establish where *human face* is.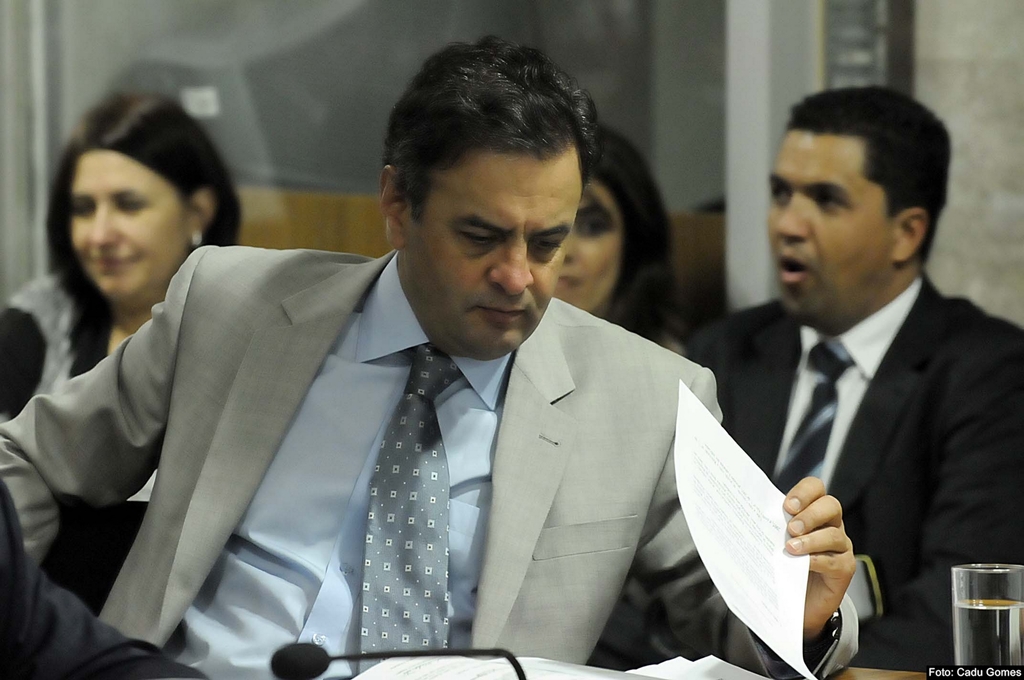
Established at Rect(770, 132, 893, 324).
